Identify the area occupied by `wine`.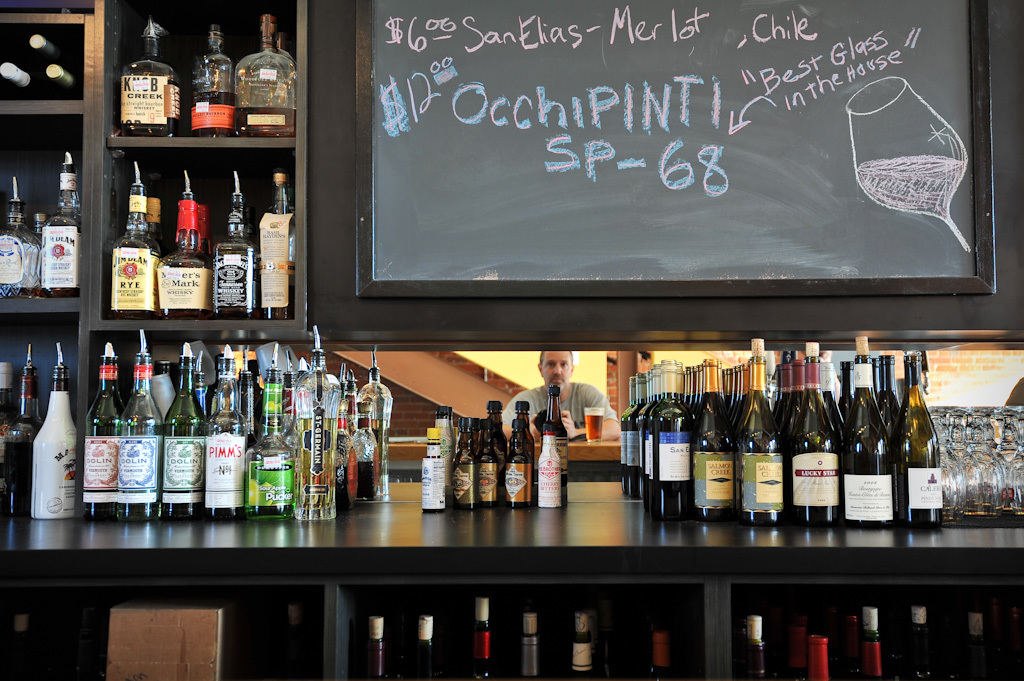
Area: x1=0, y1=359, x2=14, y2=500.
